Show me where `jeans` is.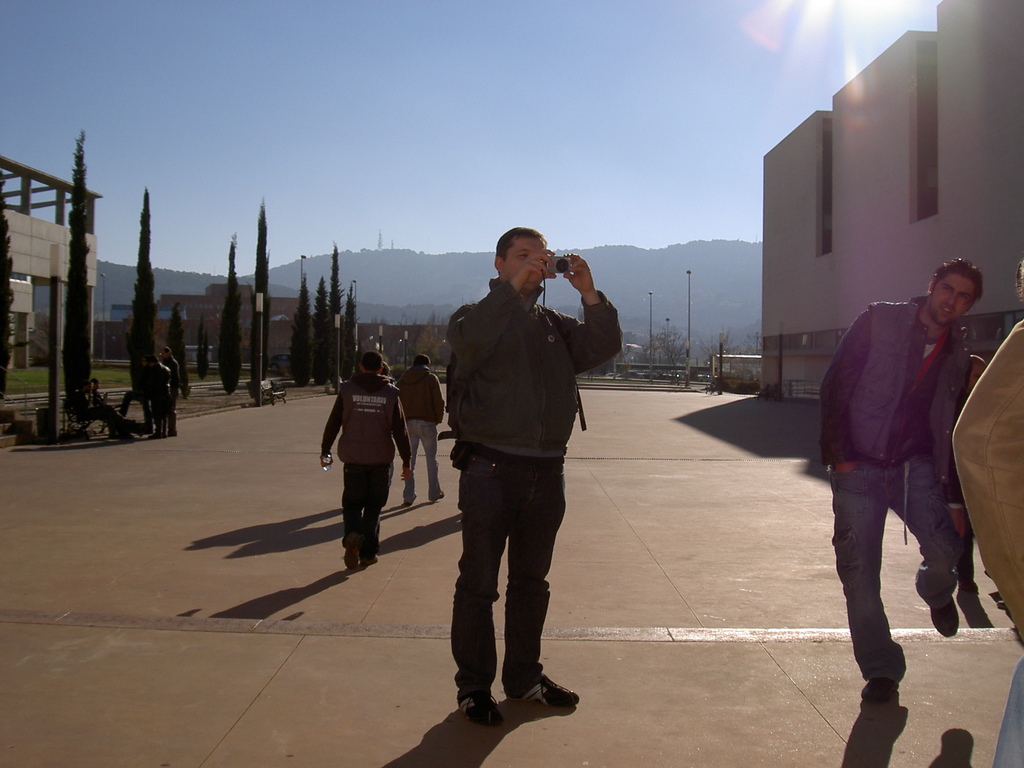
`jeans` is at box=[404, 417, 443, 500].
